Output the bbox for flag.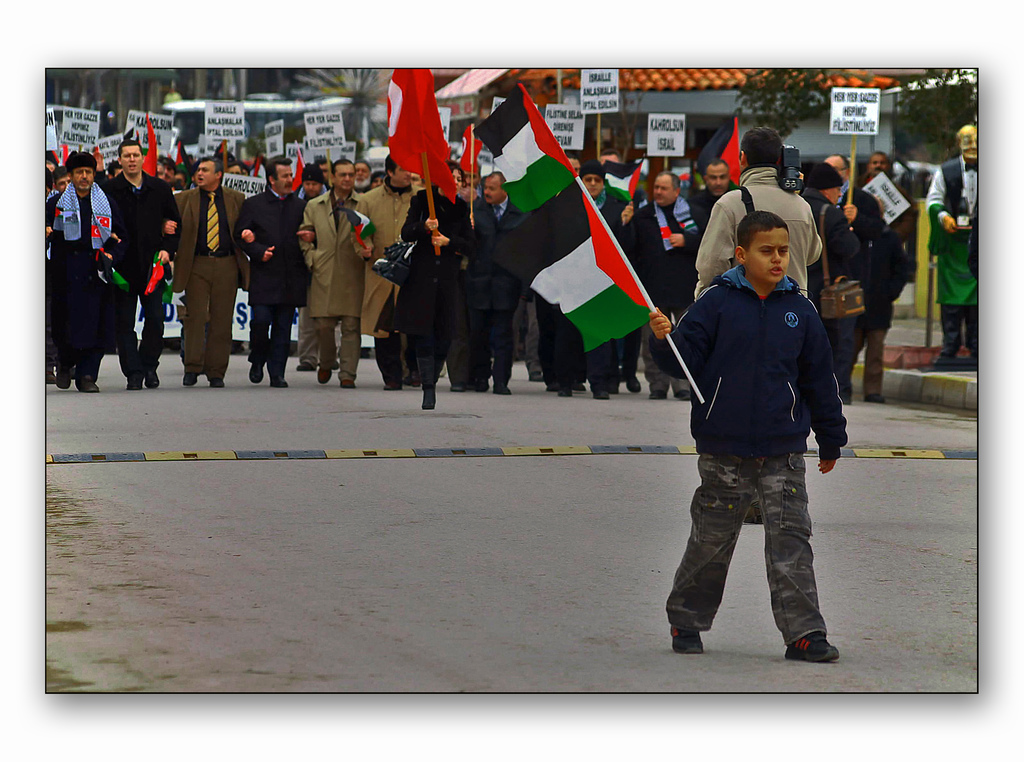
[x1=242, y1=151, x2=269, y2=186].
